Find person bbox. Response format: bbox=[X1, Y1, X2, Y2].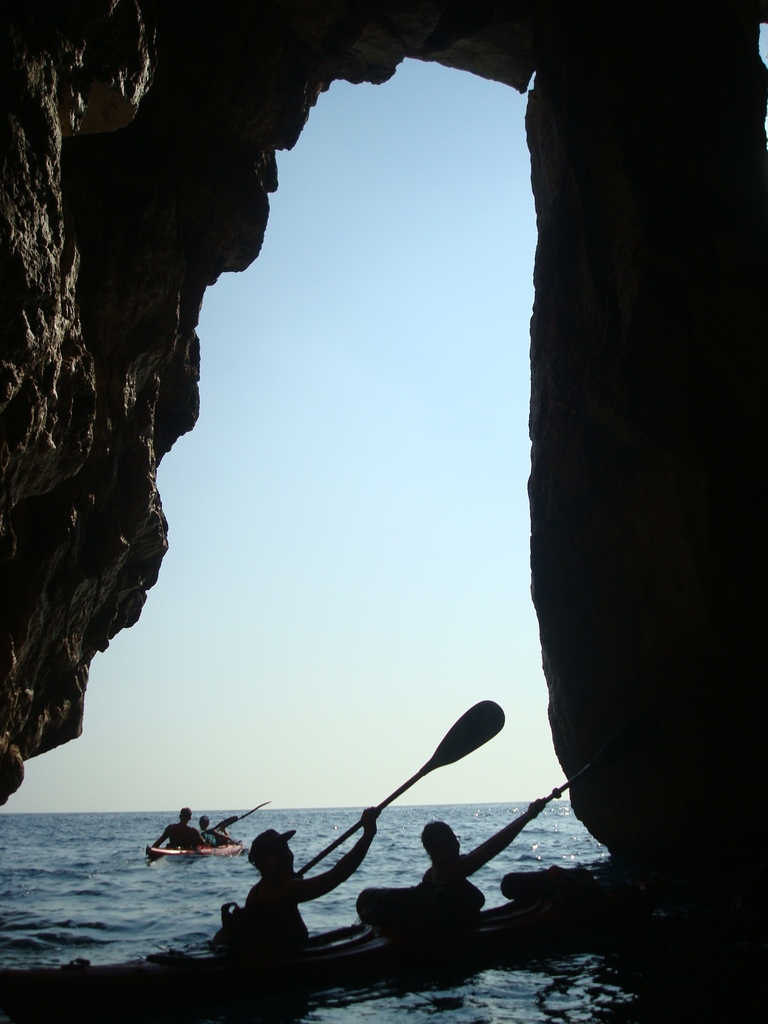
bbox=[419, 798, 551, 914].
